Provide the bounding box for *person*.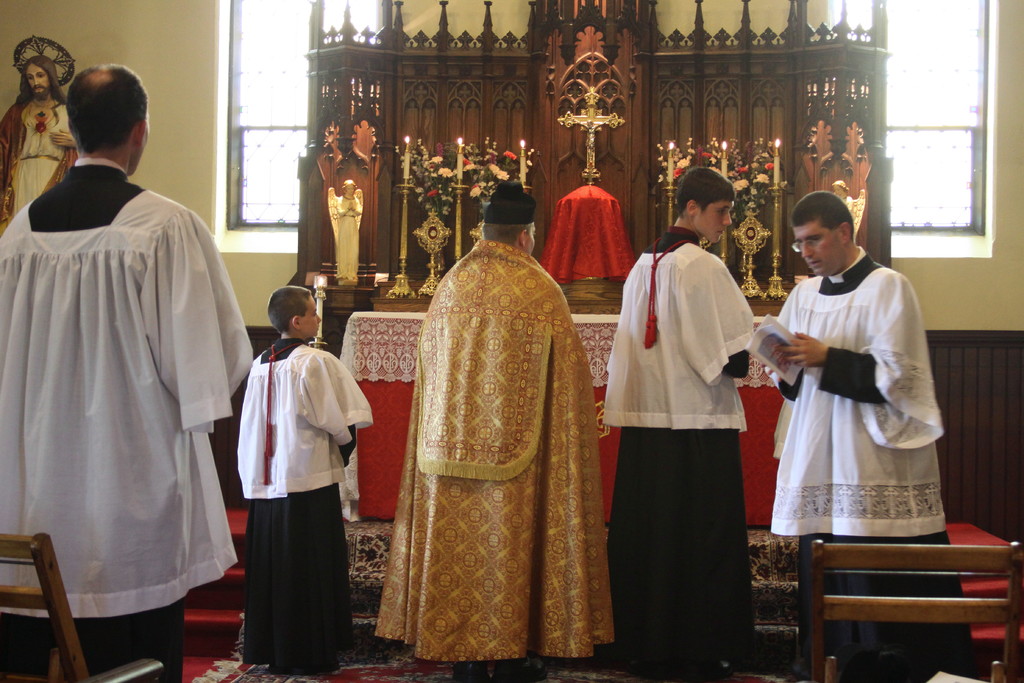
229 277 378 669.
